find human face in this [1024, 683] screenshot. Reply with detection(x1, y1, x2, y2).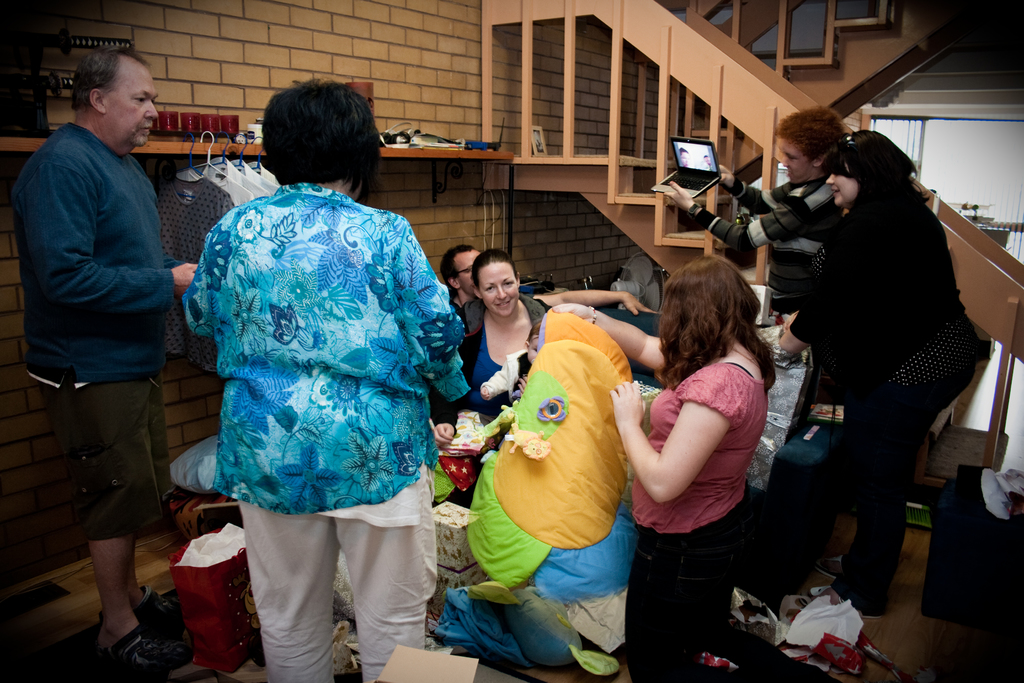
detection(456, 251, 488, 290).
